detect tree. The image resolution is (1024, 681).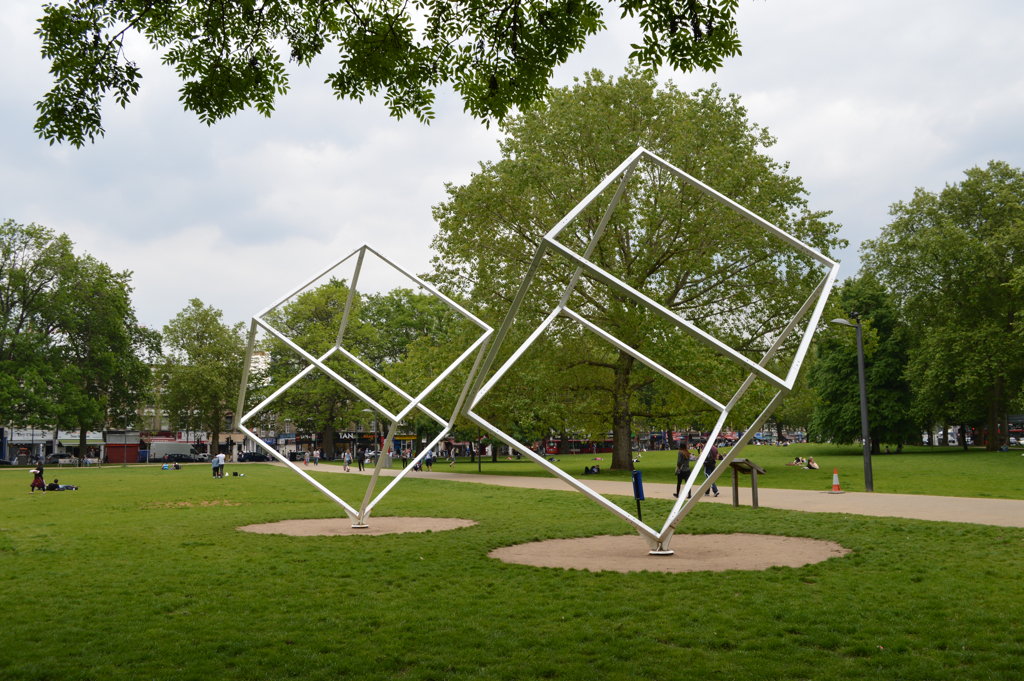
x1=846 y1=190 x2=951 y2=449.
